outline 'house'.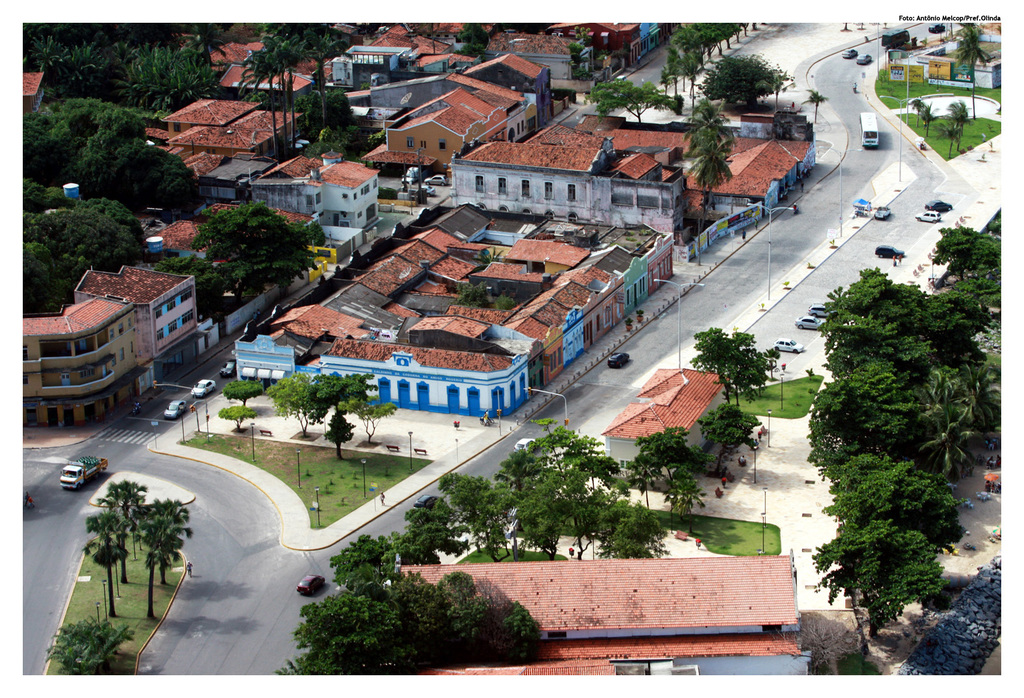
Outline: 232, 198, 679, 421.
